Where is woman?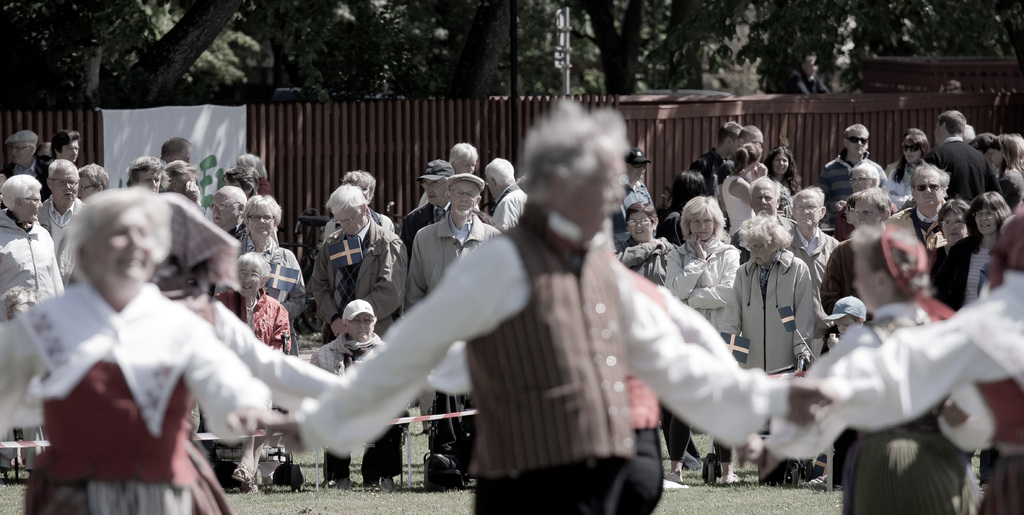
(left=321, top=168, right=395, bottom=243).
